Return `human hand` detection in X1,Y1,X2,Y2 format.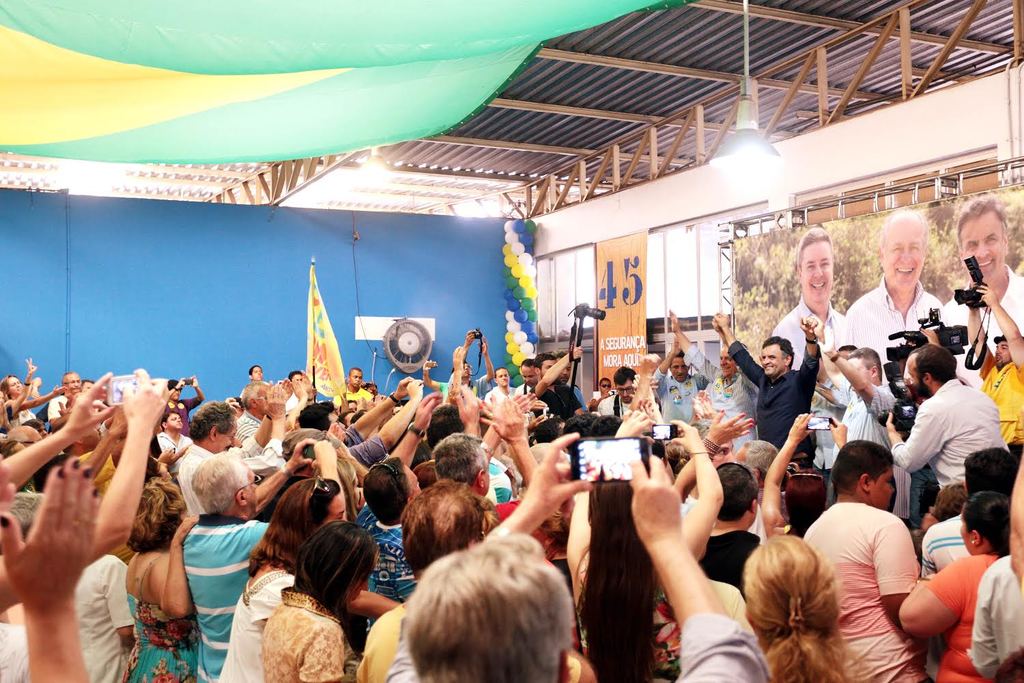
289,438,317,472.
